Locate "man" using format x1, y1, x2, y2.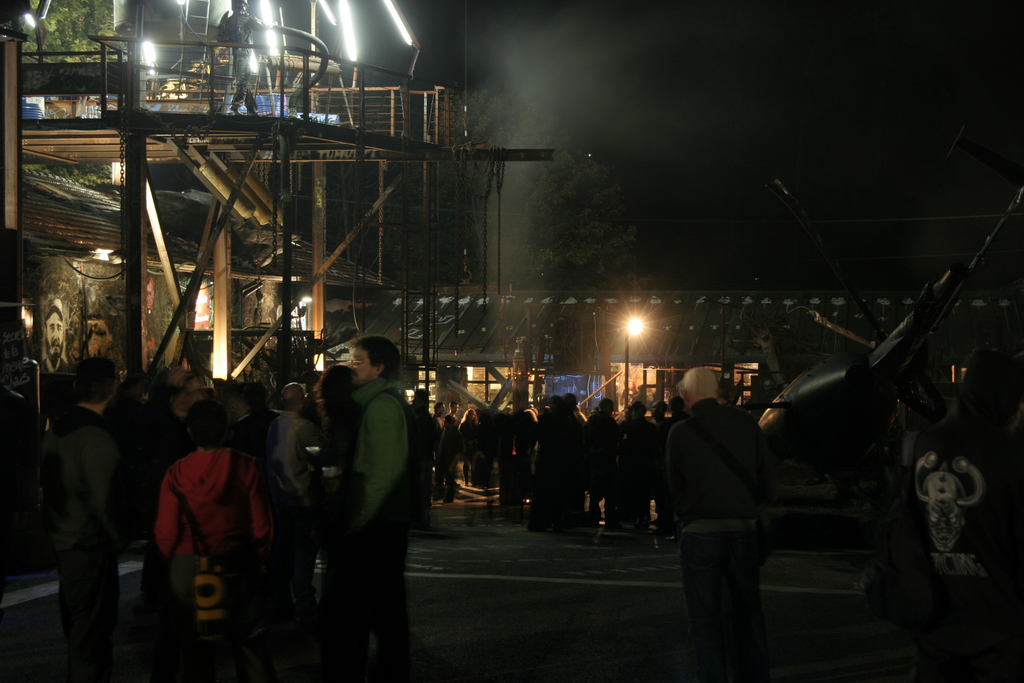
654, 364, 775, 631.
